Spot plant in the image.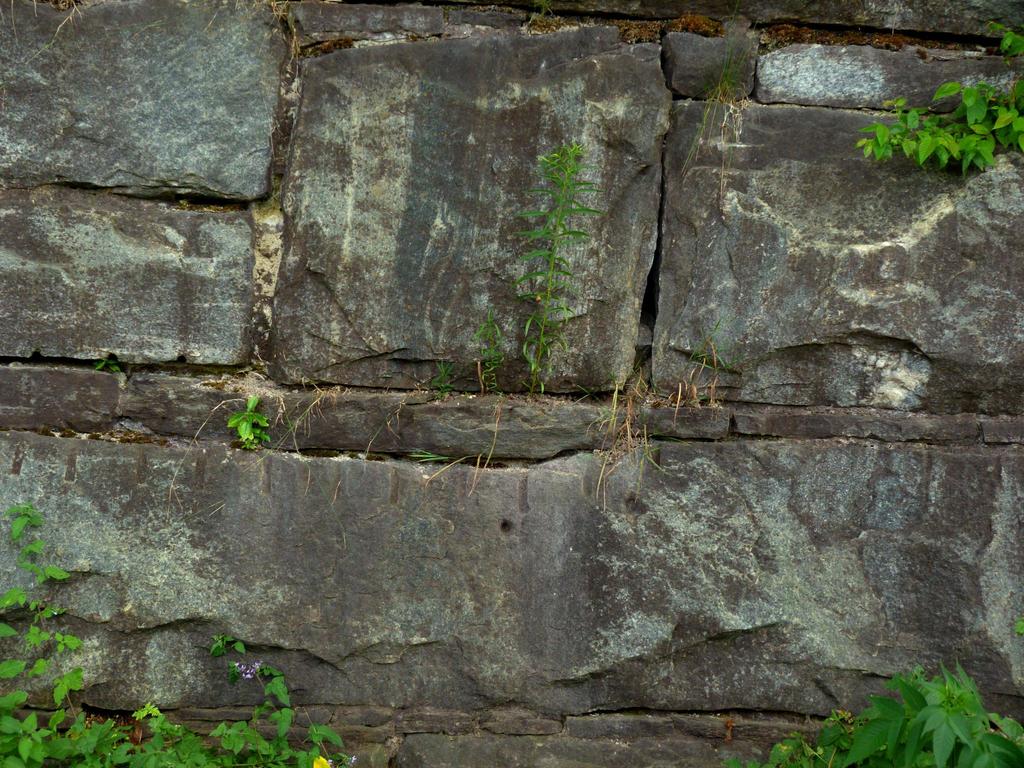
plant found at <bbox>846, 54, 1023, 174</bbox>.
